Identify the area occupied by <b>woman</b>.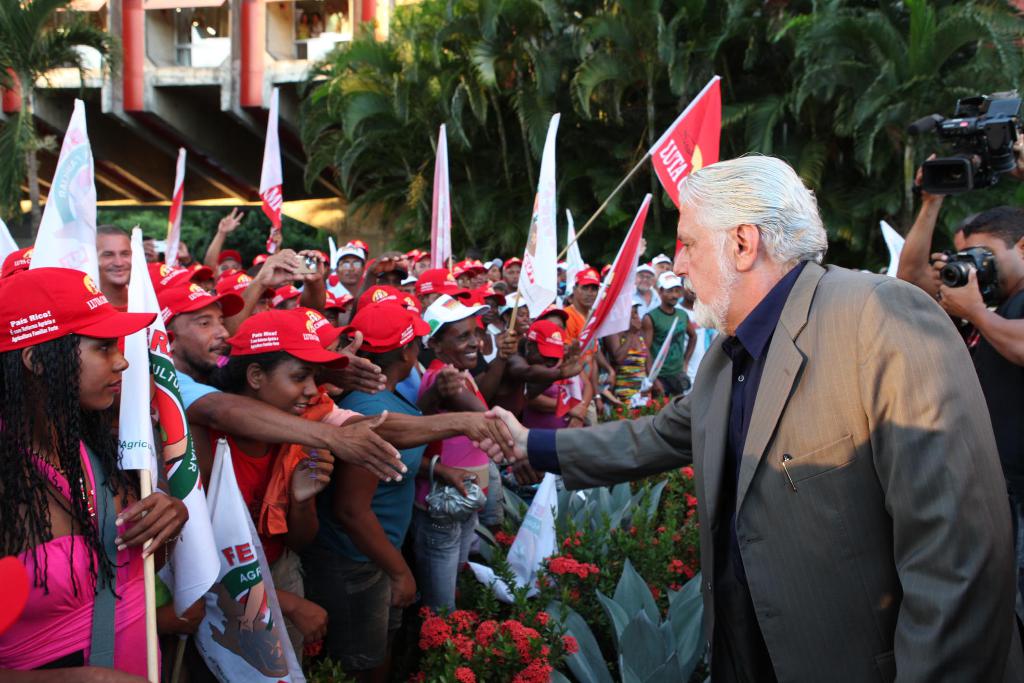
Area: [419, 297, 490, 611].
